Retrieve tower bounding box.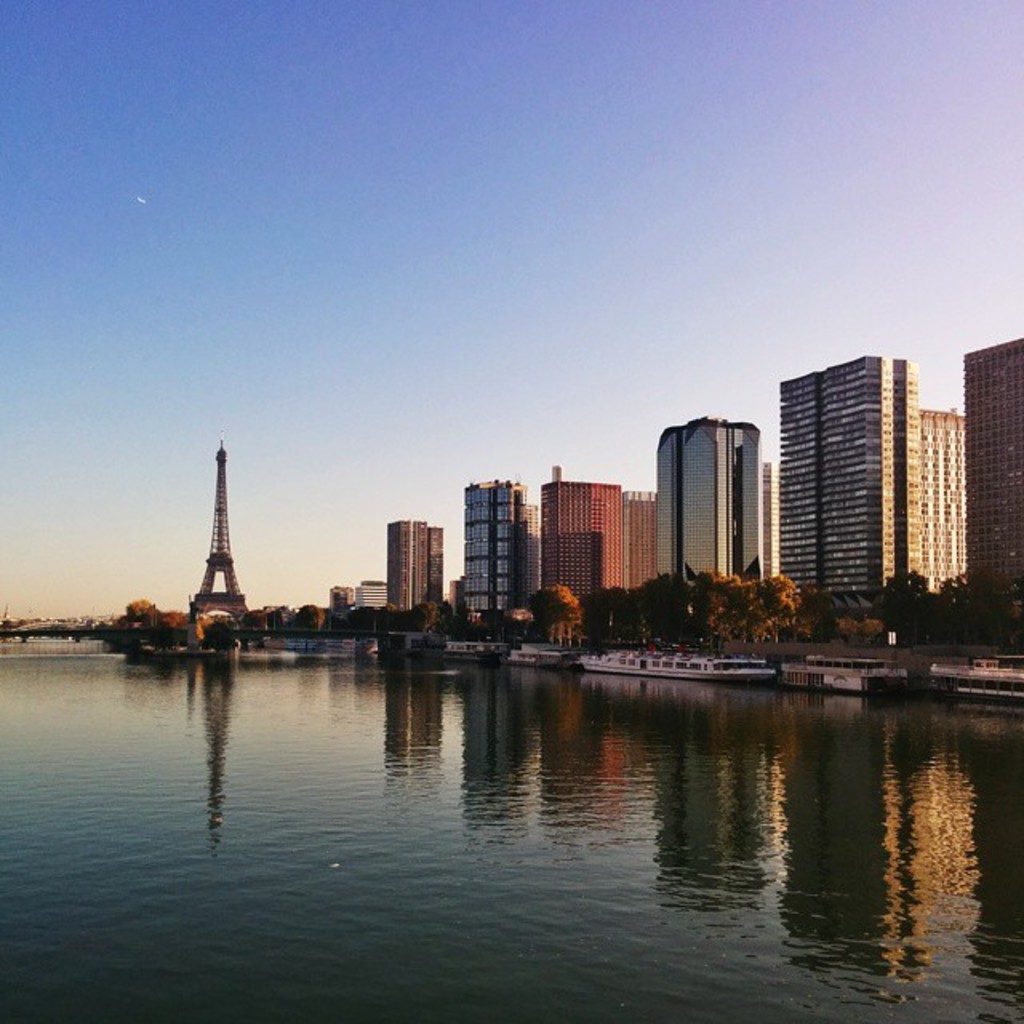
Bounding box: <region>170, 427, 250, 672</region>.
